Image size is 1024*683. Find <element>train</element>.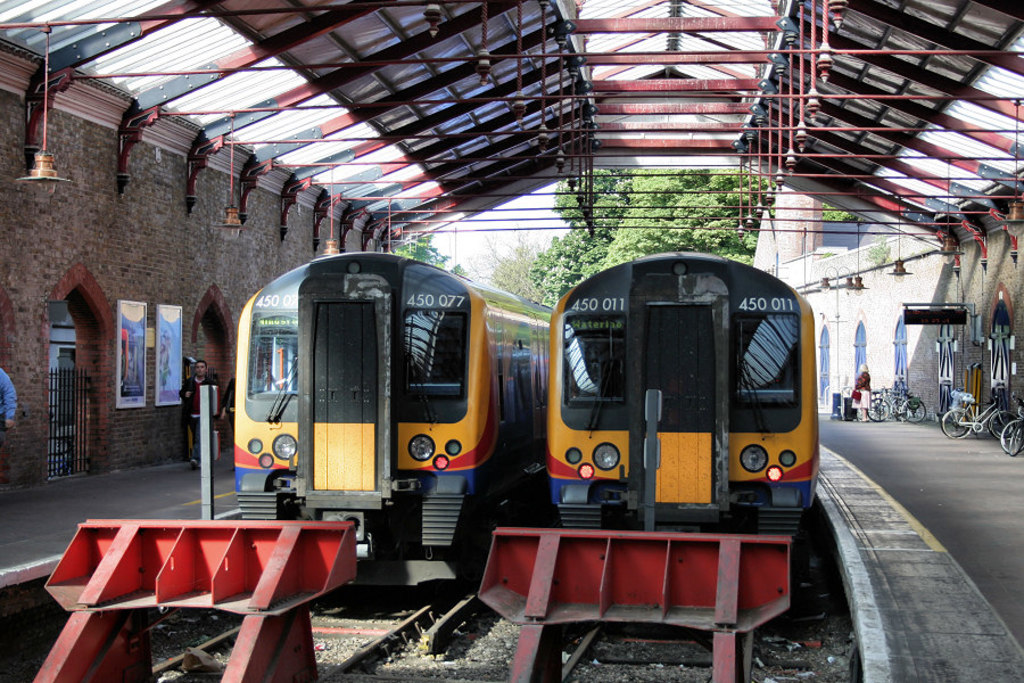
236, 250, 555, 596.
